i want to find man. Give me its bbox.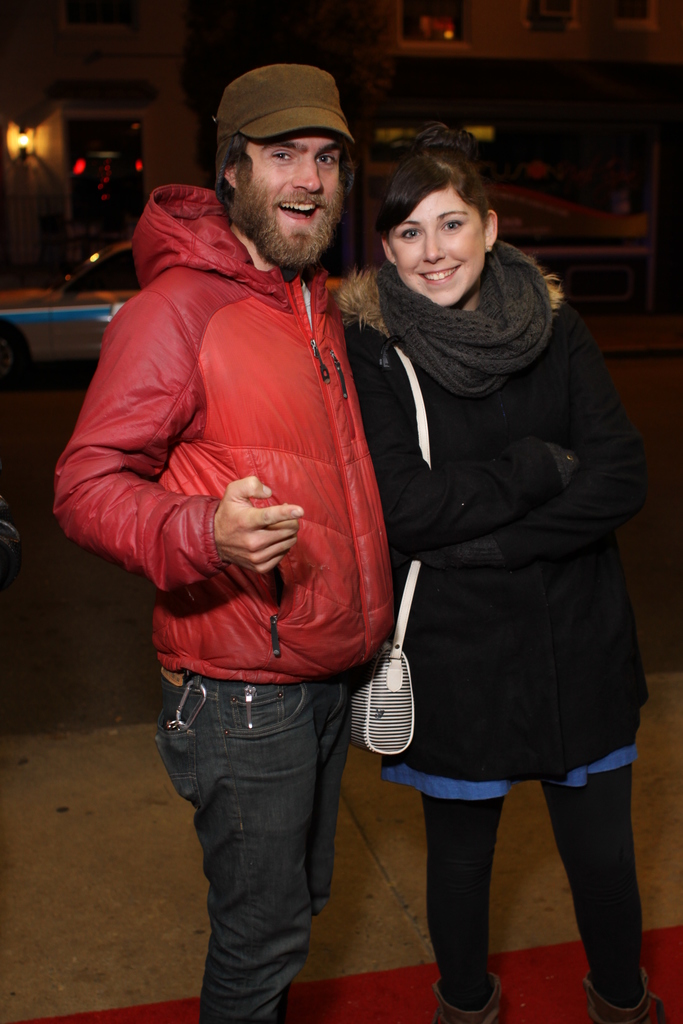
[85,44,421,988].
